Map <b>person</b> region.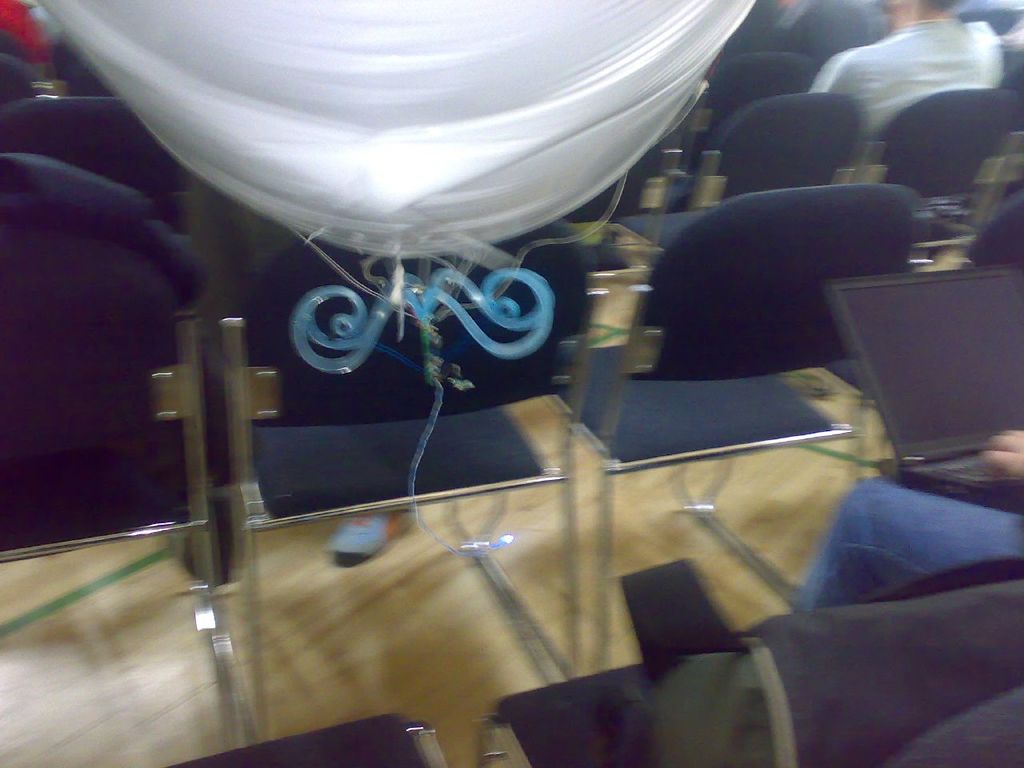
Mapped to bbox(811, 0, 1012, 153).
